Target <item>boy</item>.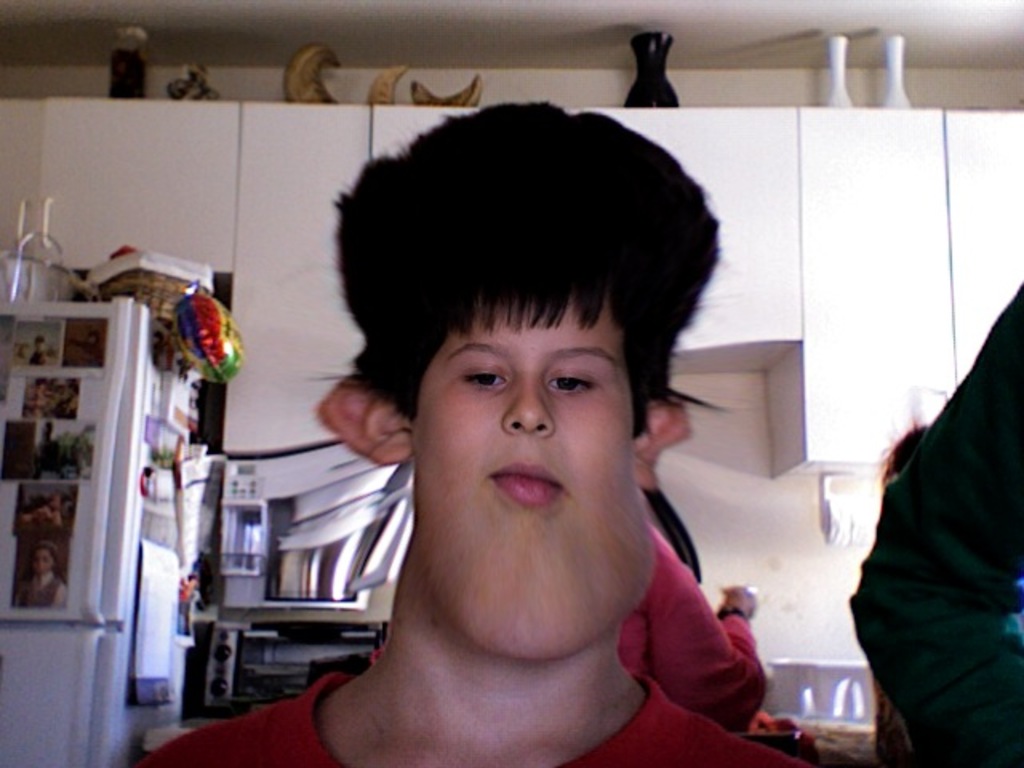
Target region: {"left": 237, "top": 88, "right": 795, "bottom": 766}.
